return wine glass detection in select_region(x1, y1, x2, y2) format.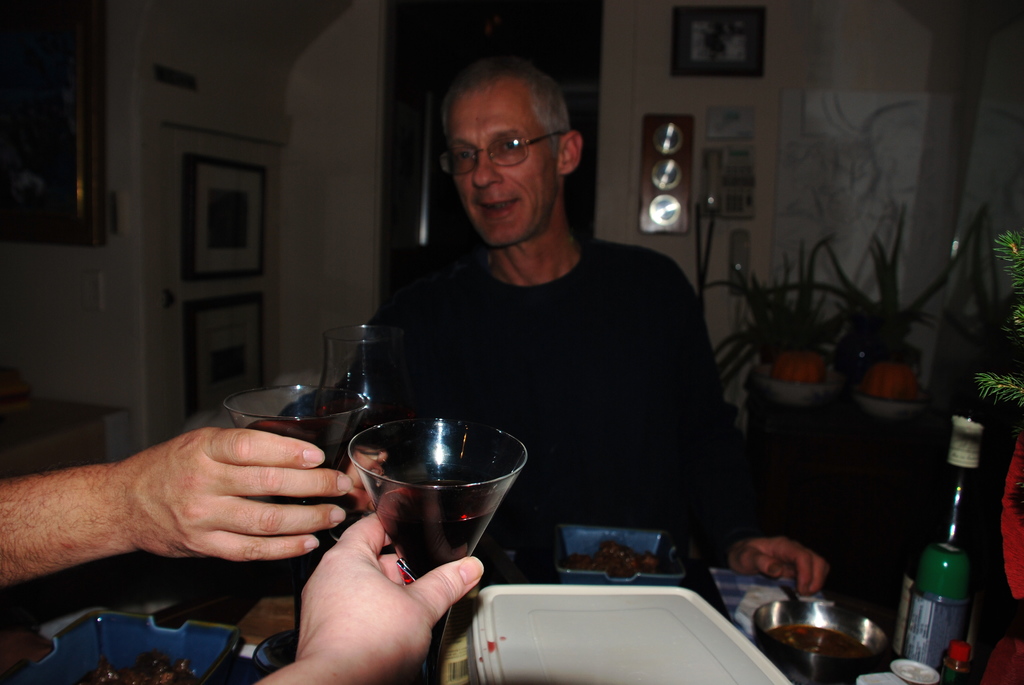
select_region(348, 417, 529, 684).
